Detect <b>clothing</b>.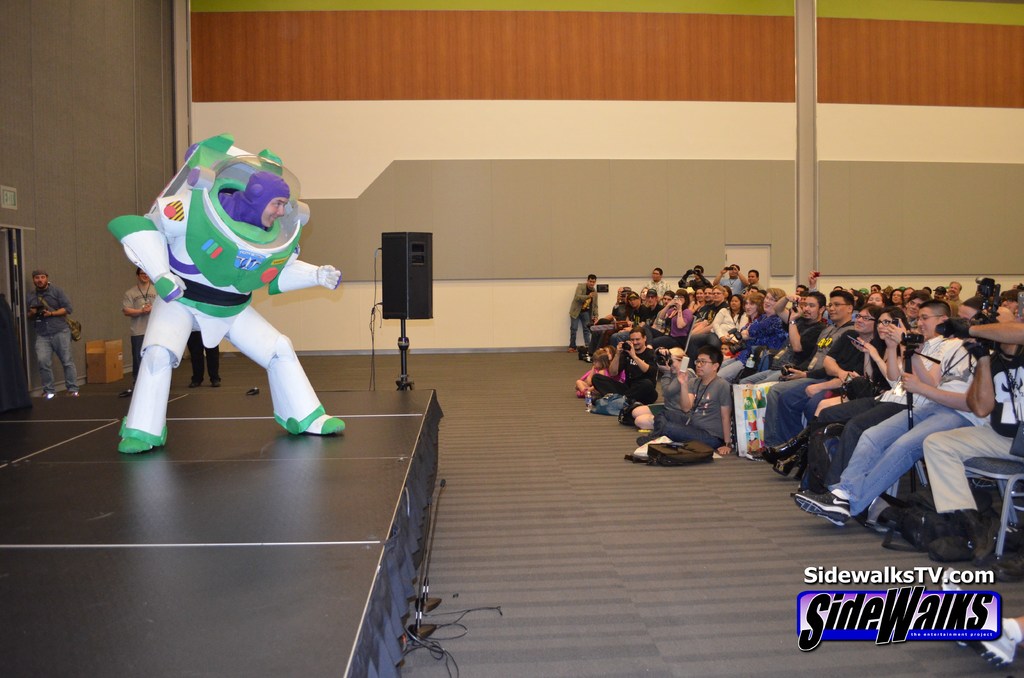
Detected at box=[123, 280, 157, 385].
